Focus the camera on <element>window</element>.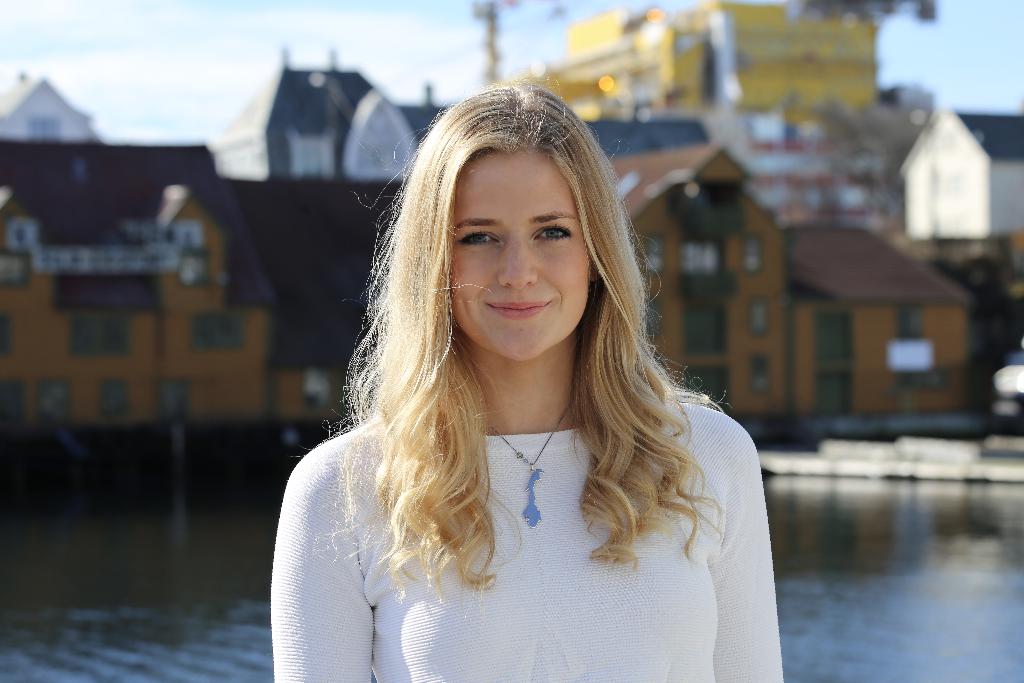
Focus region: <box>683,368,730,403</box>.
